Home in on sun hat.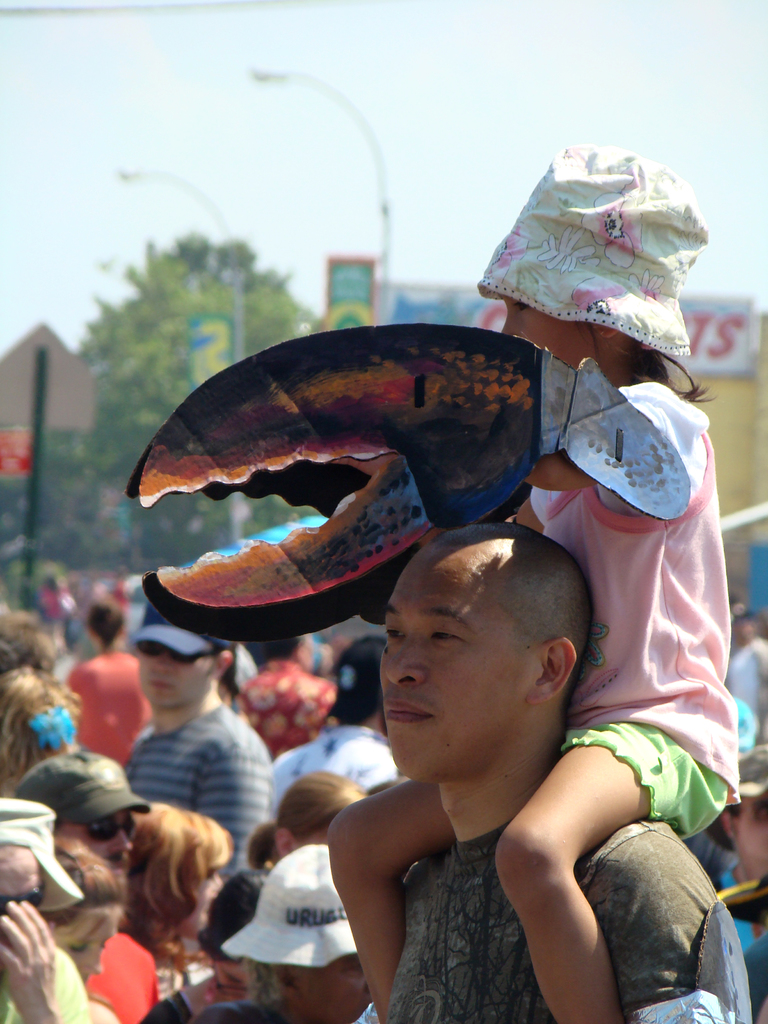
Homed in at left=7, top=742, right=150, bottom=822.
